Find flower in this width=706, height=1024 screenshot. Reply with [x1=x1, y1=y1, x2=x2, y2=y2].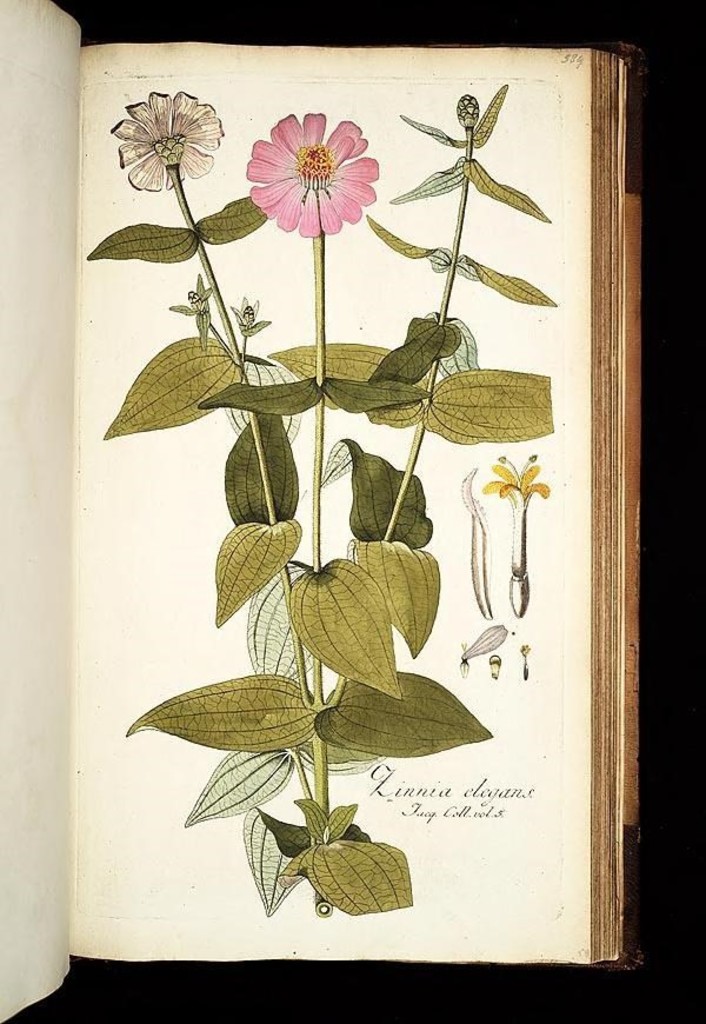
[x1=174, y1=274, x2=219, y2=344].
